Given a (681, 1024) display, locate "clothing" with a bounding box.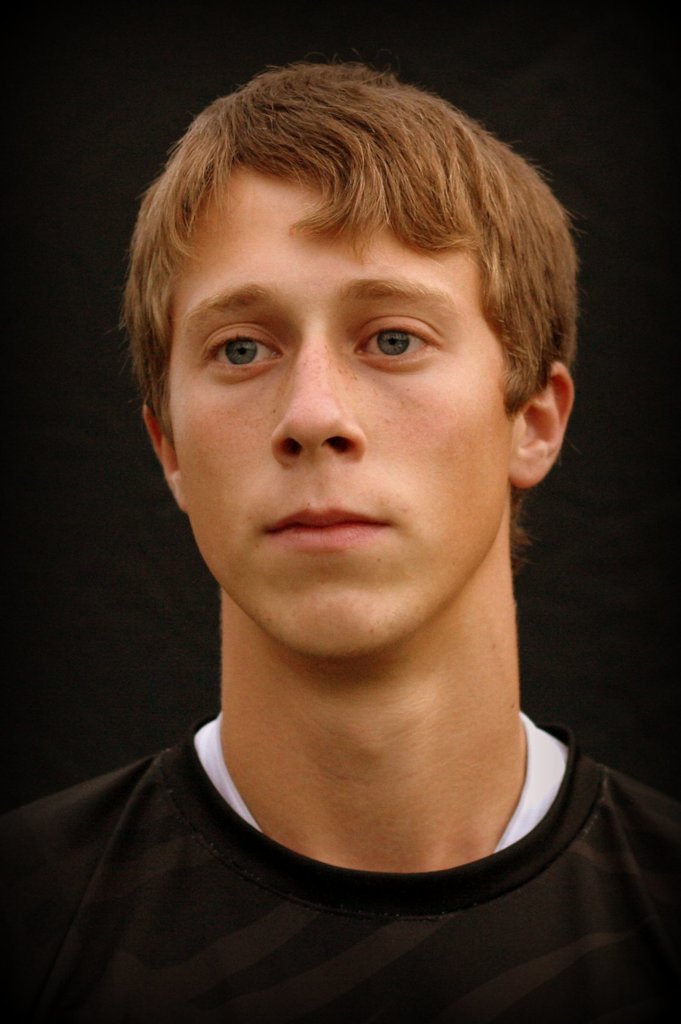
Located: Rect(10, 700, 680, 1009).
